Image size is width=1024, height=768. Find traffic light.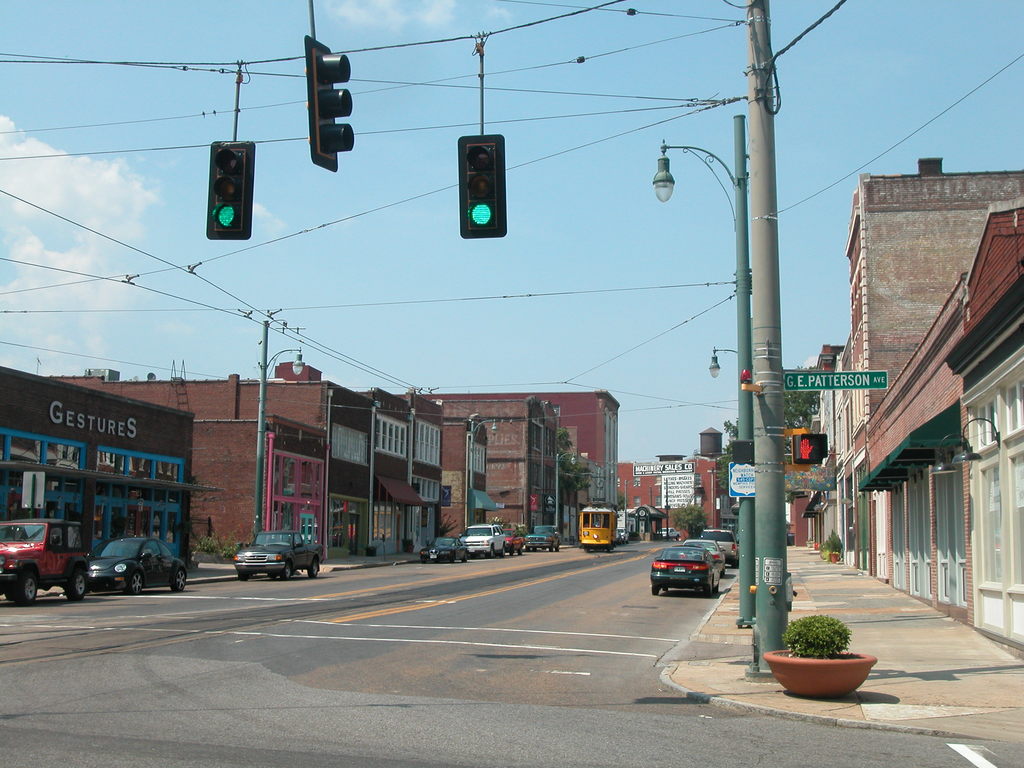
207, 141, 256, 241.
